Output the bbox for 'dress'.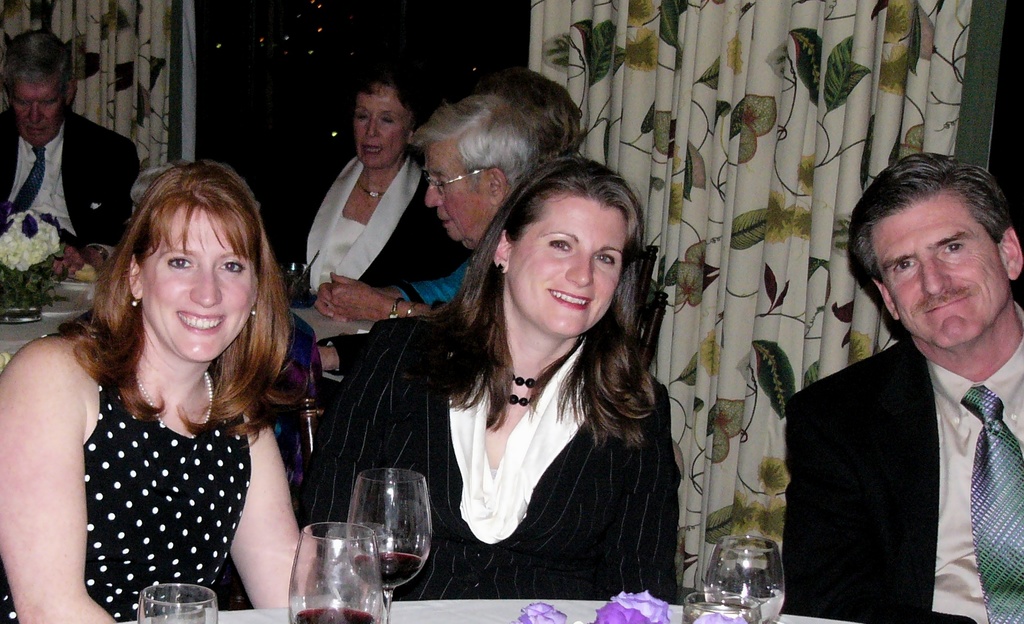
x1=36, y1=325, x2=319, y2=599.
